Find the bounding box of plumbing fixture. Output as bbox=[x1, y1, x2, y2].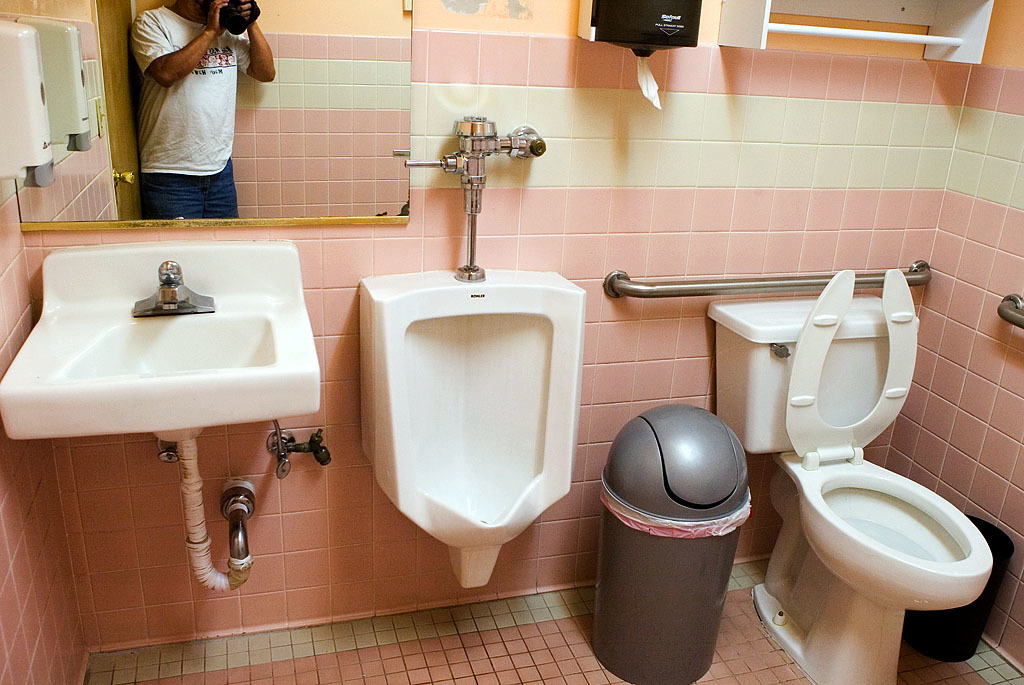
bbox=[129, 264, 212, 317].
